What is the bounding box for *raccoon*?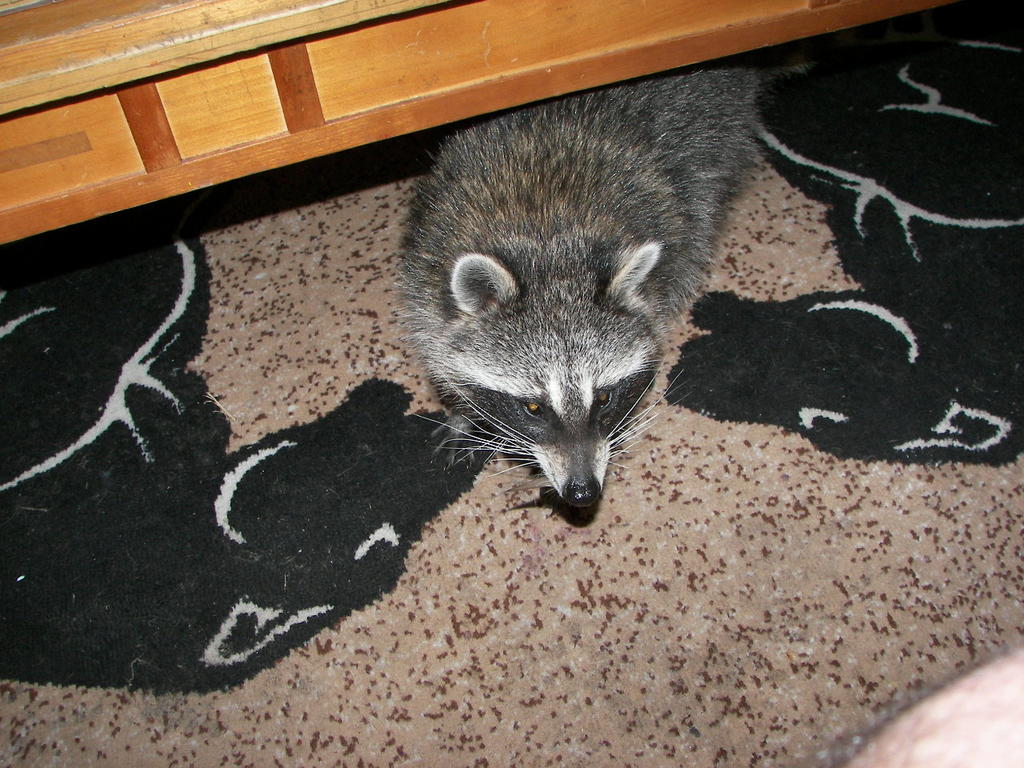
{"left": 393, "top": 66, "right": 770, "bottom": 506}.
